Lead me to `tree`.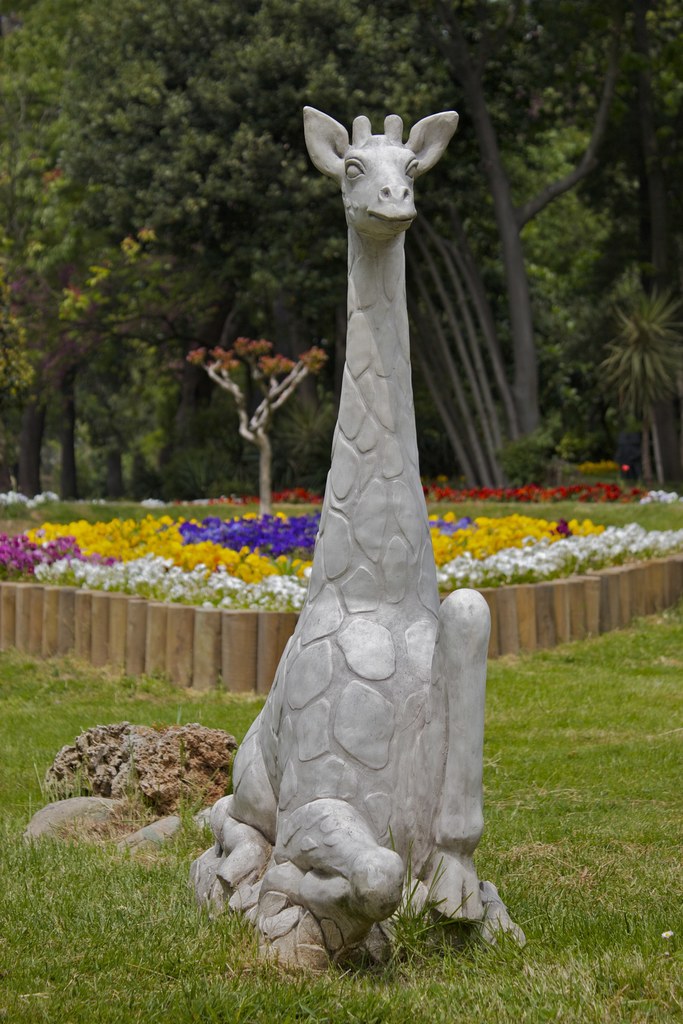
Lead to (x1=324, y1=0, x2=475, y2=511).
